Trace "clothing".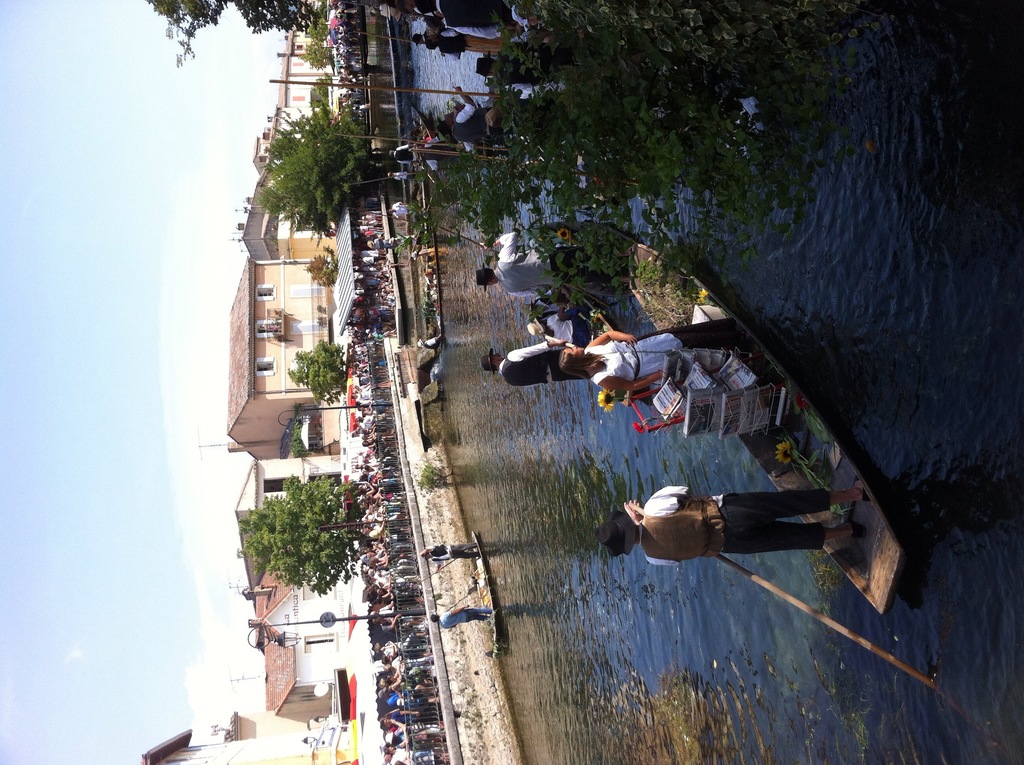
Traced to bbox(436, 0, 513, 27).
